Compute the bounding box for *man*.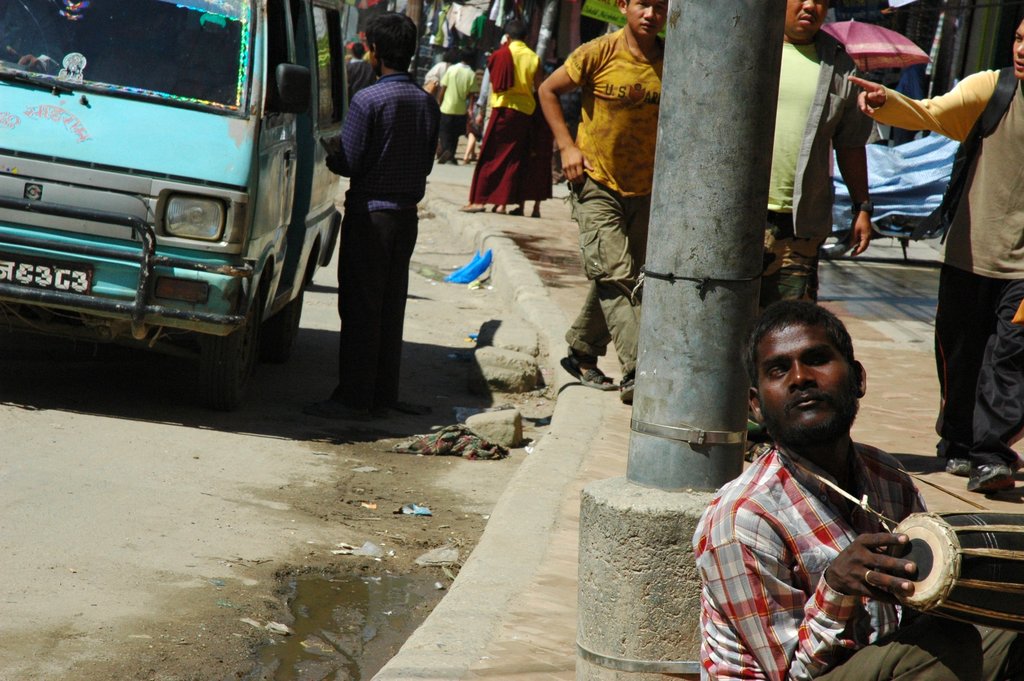
bbox=[300, 26, 444, 419].
